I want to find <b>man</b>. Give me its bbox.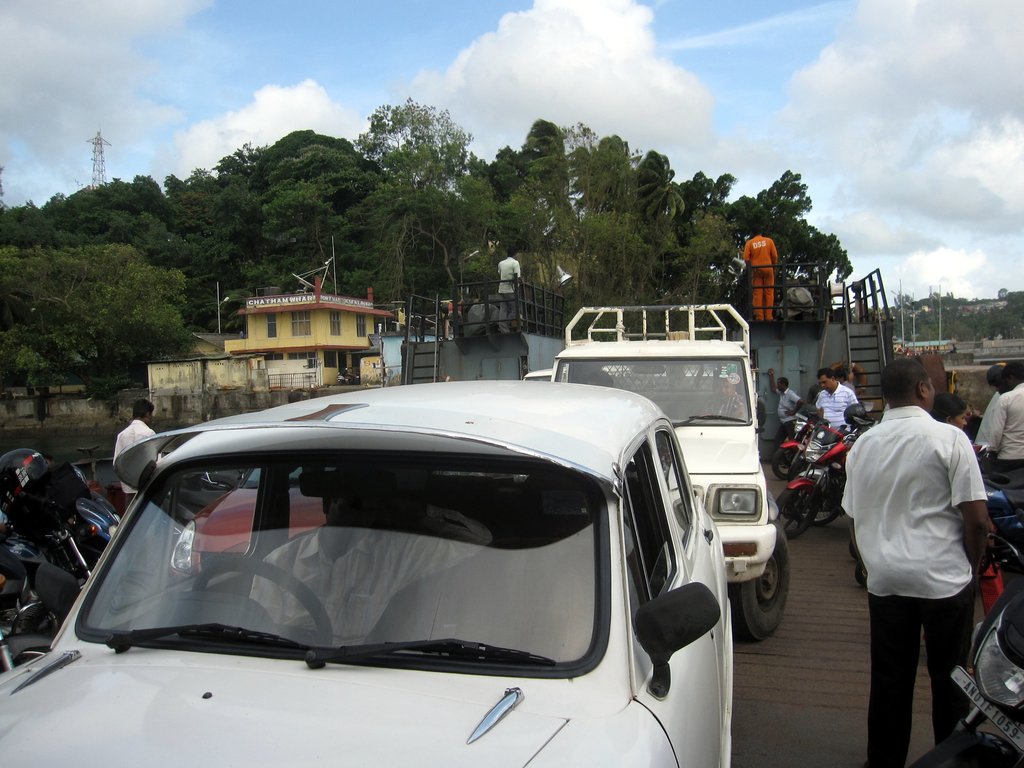
250, 468, 489, 640.
